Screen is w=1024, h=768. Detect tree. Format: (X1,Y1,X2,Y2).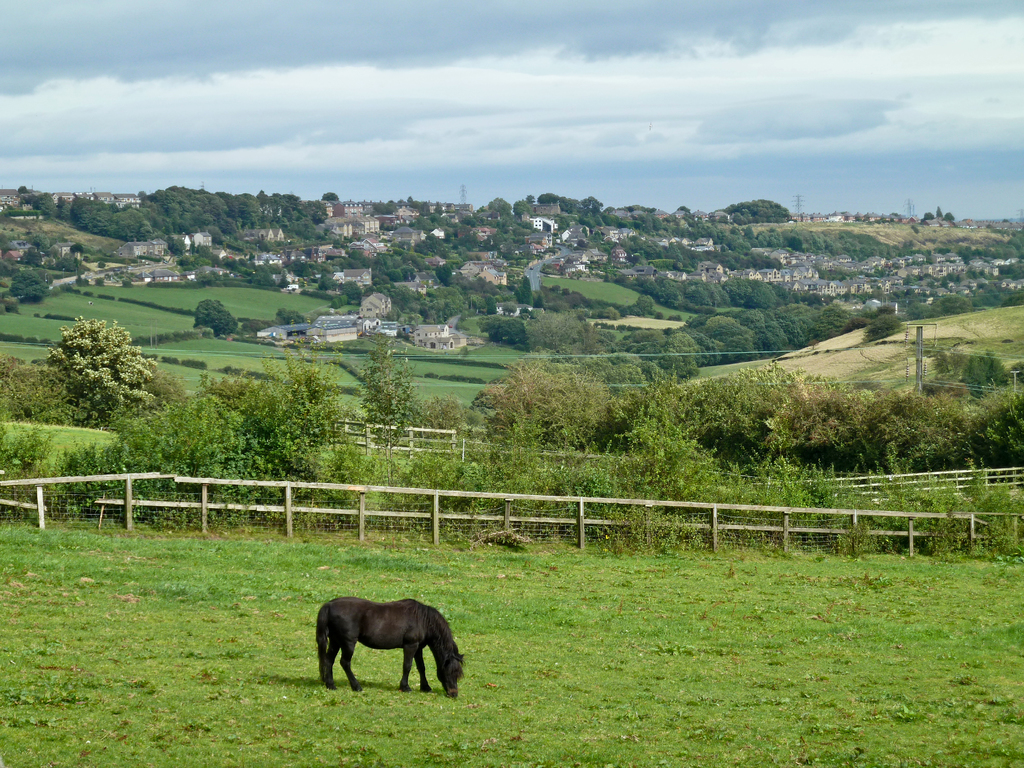
(677,204,692,214).
